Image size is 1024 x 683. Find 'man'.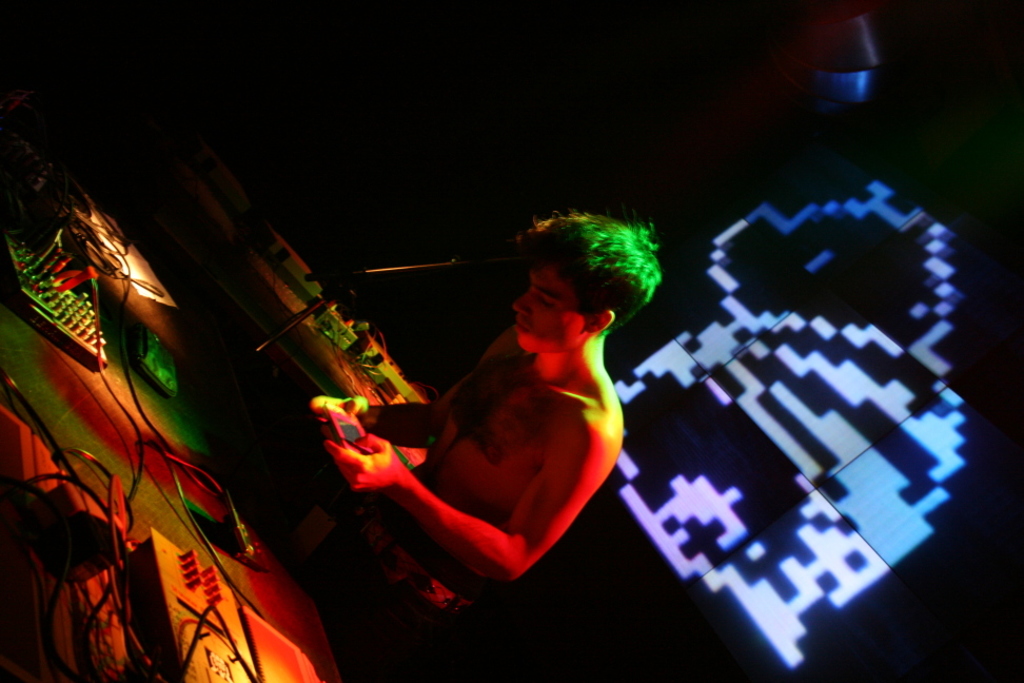
Rect(297, 214, 671, 602).
